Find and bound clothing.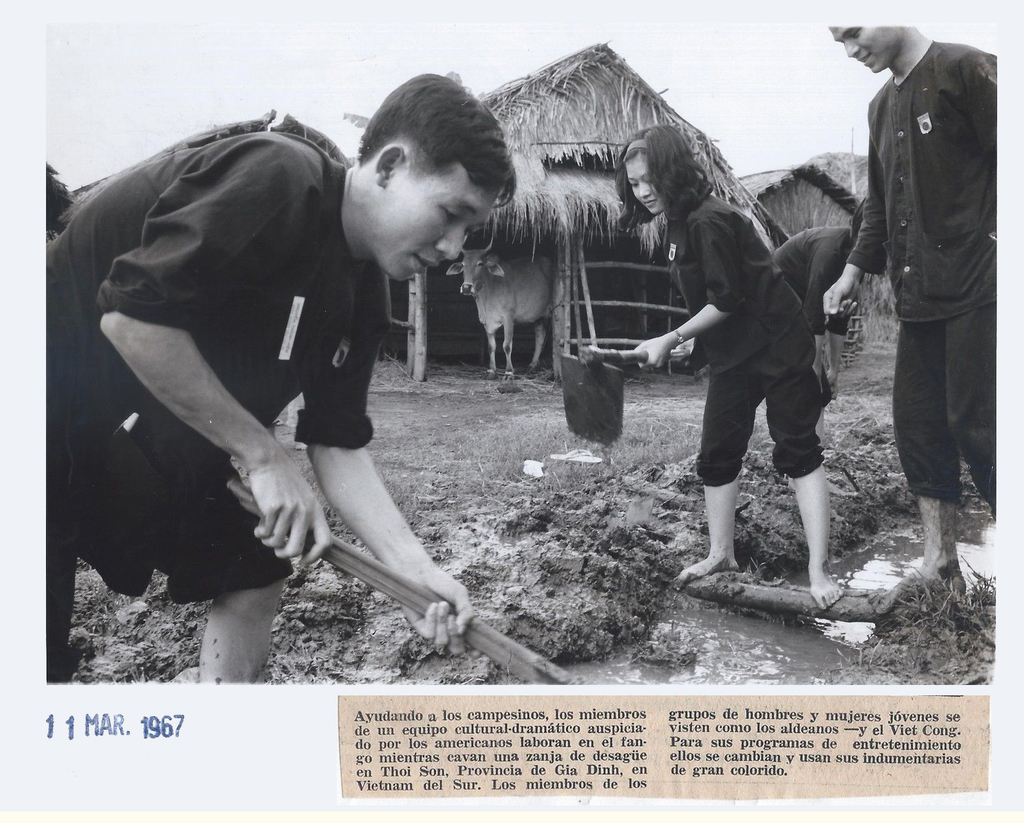
Bound: locate(38, 127, 388, 603).
